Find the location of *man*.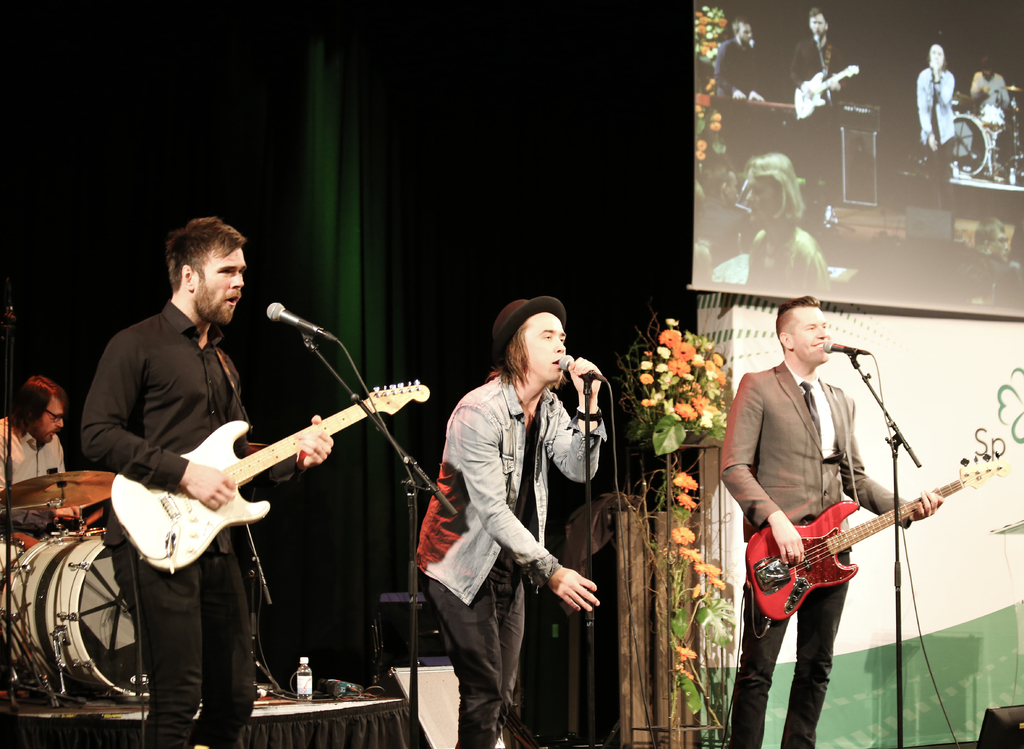
Location: (left=915, top=44, right=958, bottom=211).
